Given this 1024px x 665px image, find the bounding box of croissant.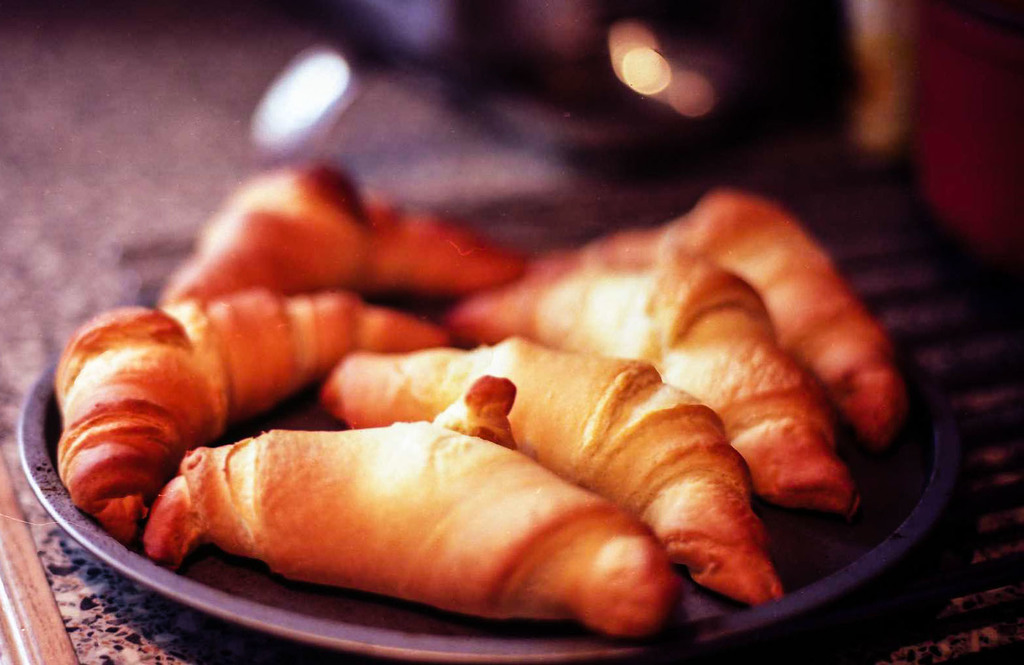
<box>556,190,907,450</box>.
